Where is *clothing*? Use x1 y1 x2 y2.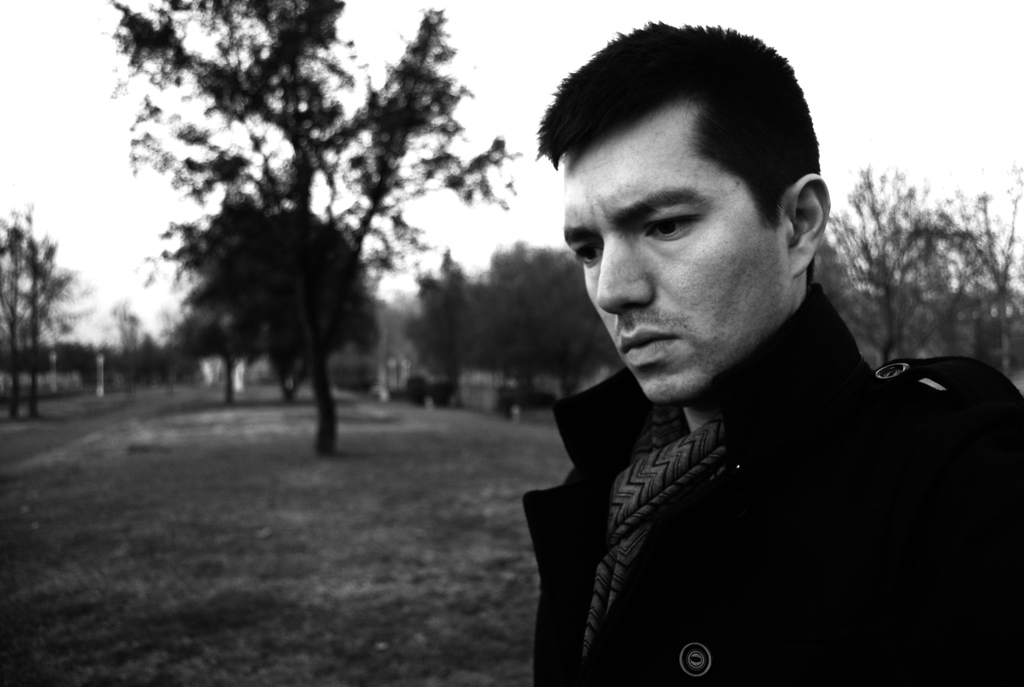
517 274 1023 686.
